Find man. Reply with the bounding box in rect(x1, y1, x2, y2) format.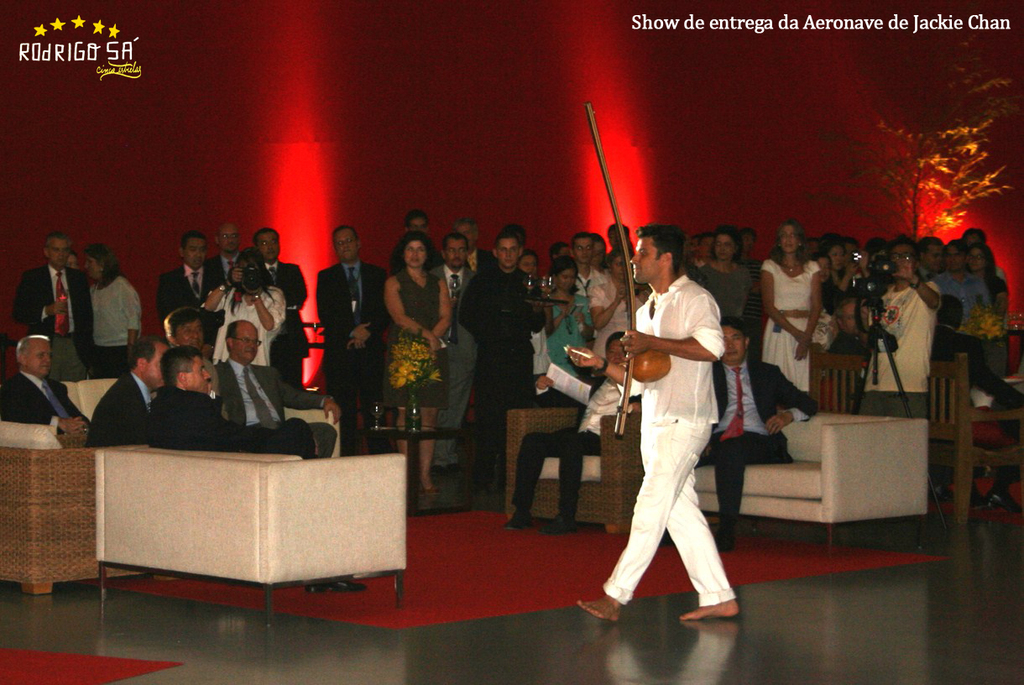
rect(318, 229, 389, 458).
